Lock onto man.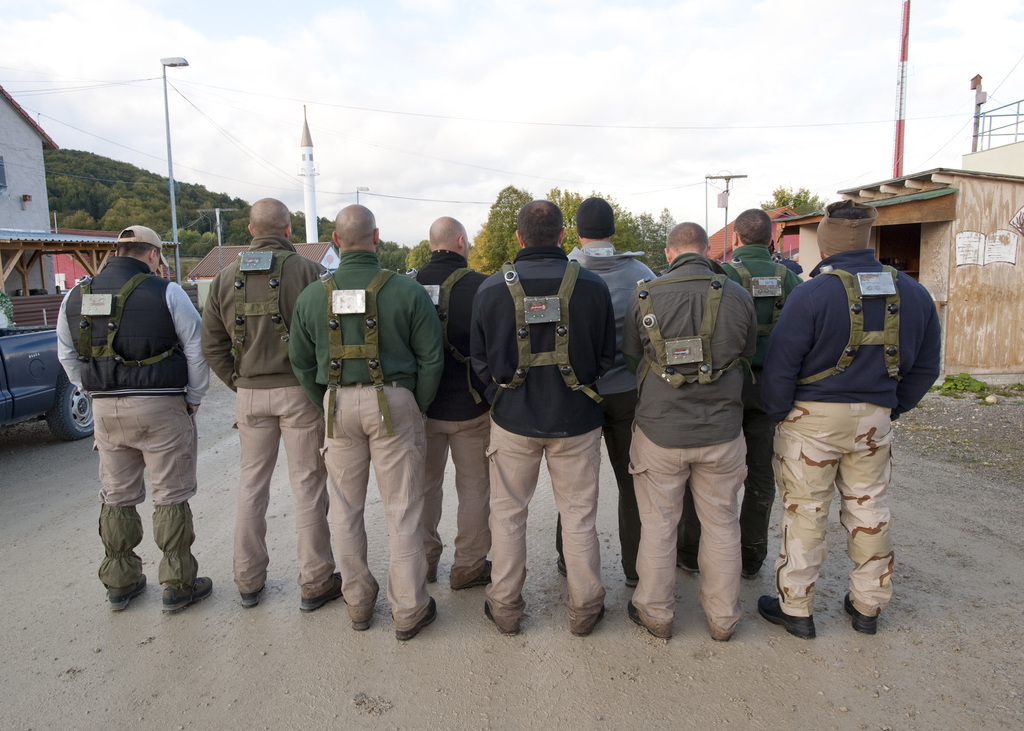
Locked: l=70, t=215, r=207, b=612.
